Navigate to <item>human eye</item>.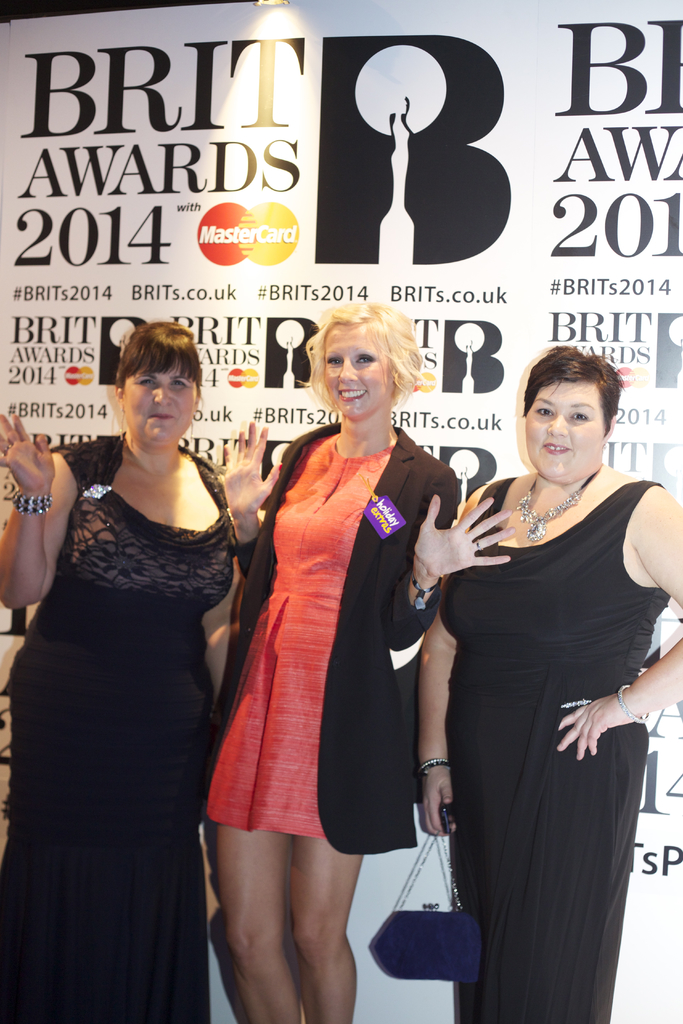
Navigation target: 568,408,591,420.
